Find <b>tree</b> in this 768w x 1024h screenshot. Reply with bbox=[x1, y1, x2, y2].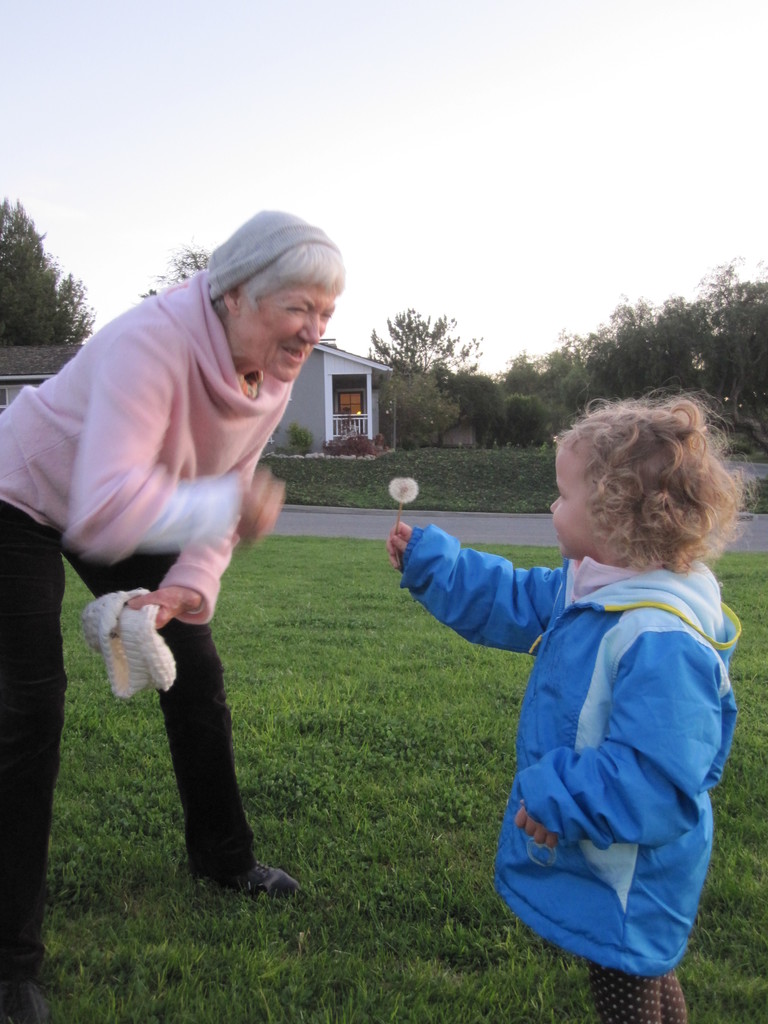
bbox=[0, 202, 89, 345].
